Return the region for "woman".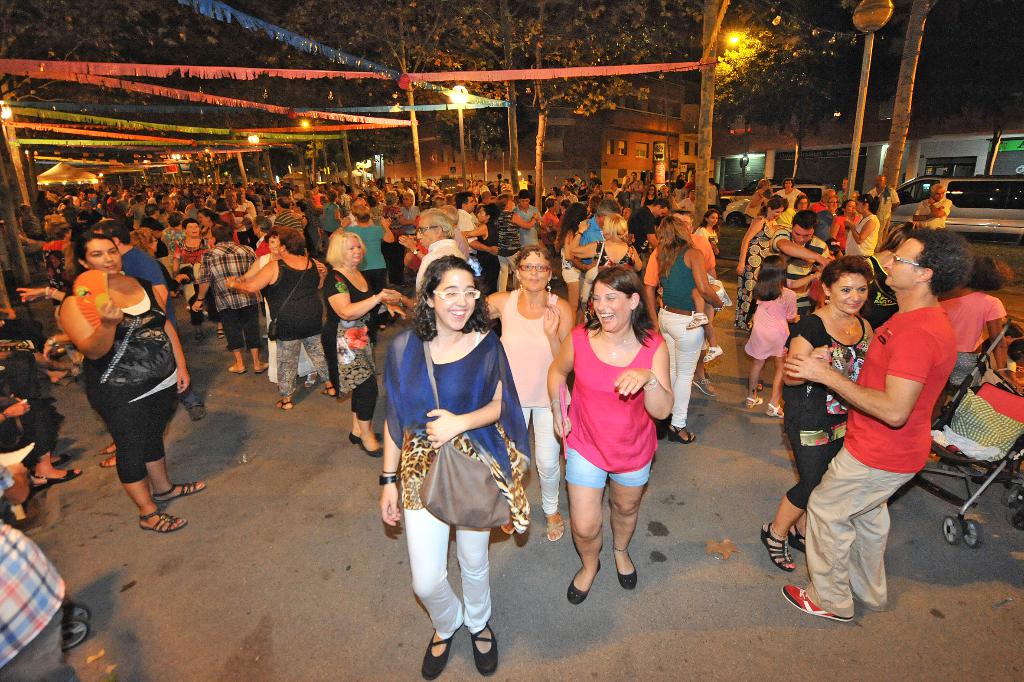
x1=317 y1=231 x2=407 y2=465.
